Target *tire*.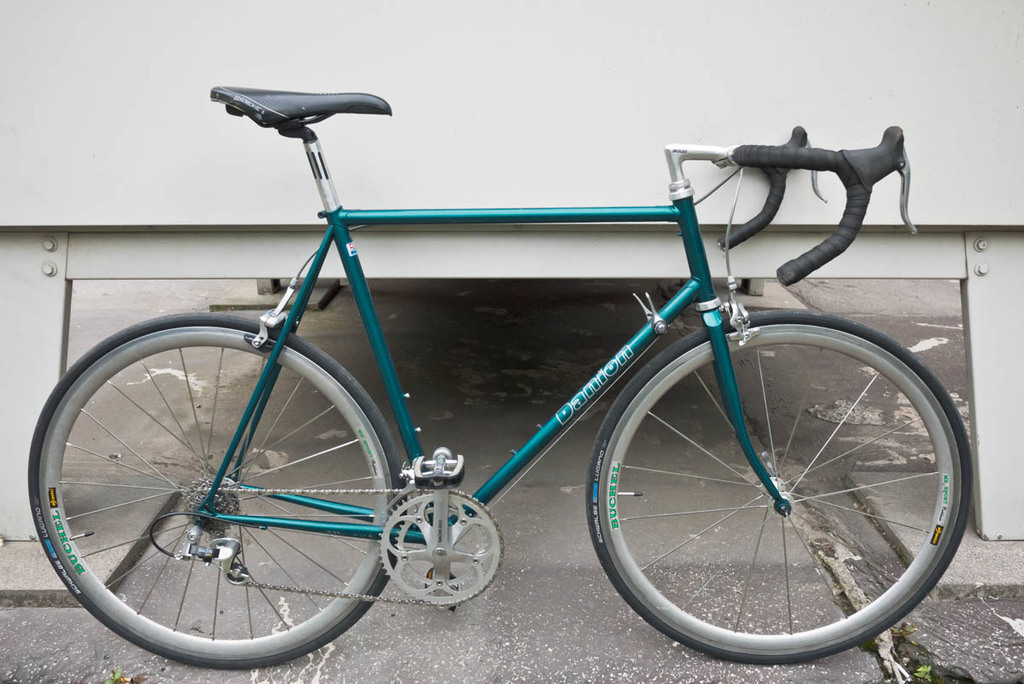
Target region: l=581, t=310, r=974, b=667.
